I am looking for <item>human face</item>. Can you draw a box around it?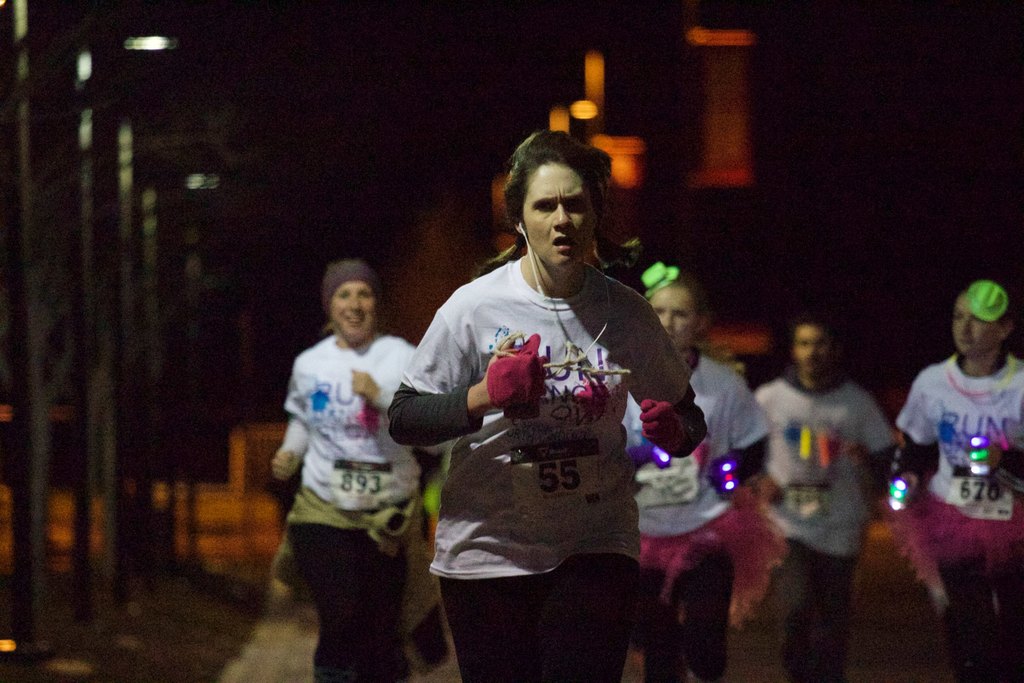
Sure, the bounding box is {"left": 525, "top": 156, "right": 596, "bottom": 272}.
